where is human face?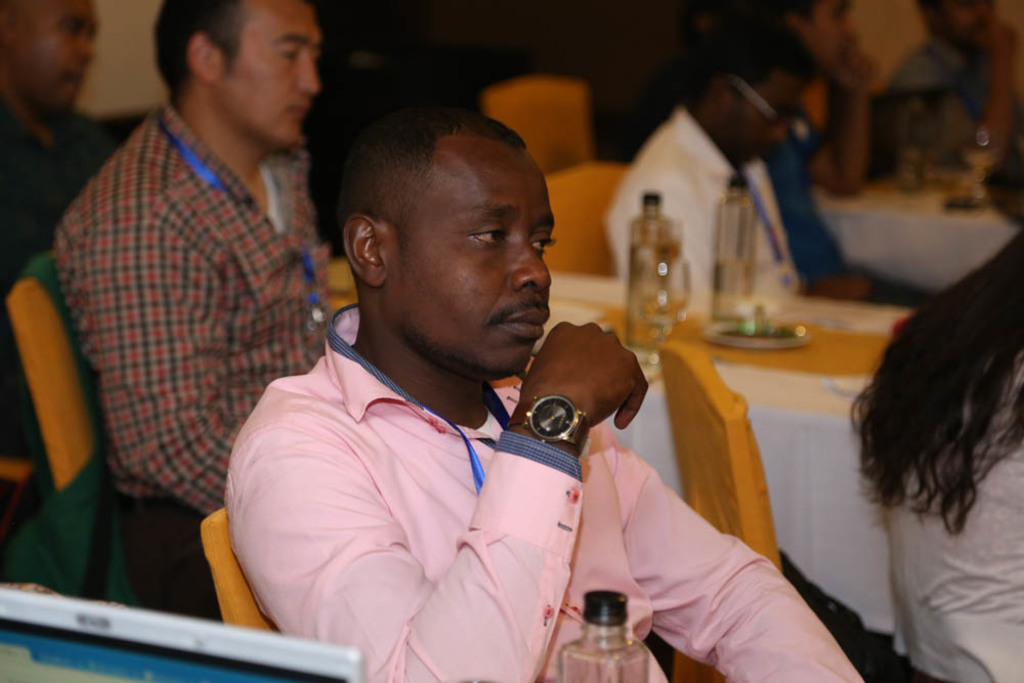
bbox(388, 146, 561, 373).
